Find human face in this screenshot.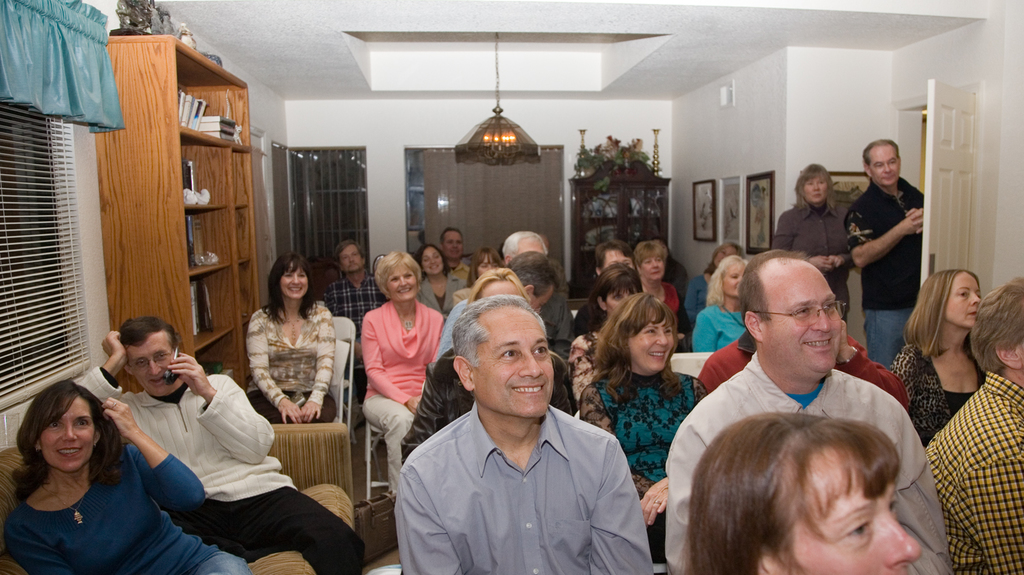
The bounding box for human face is 722 259 745 297.
